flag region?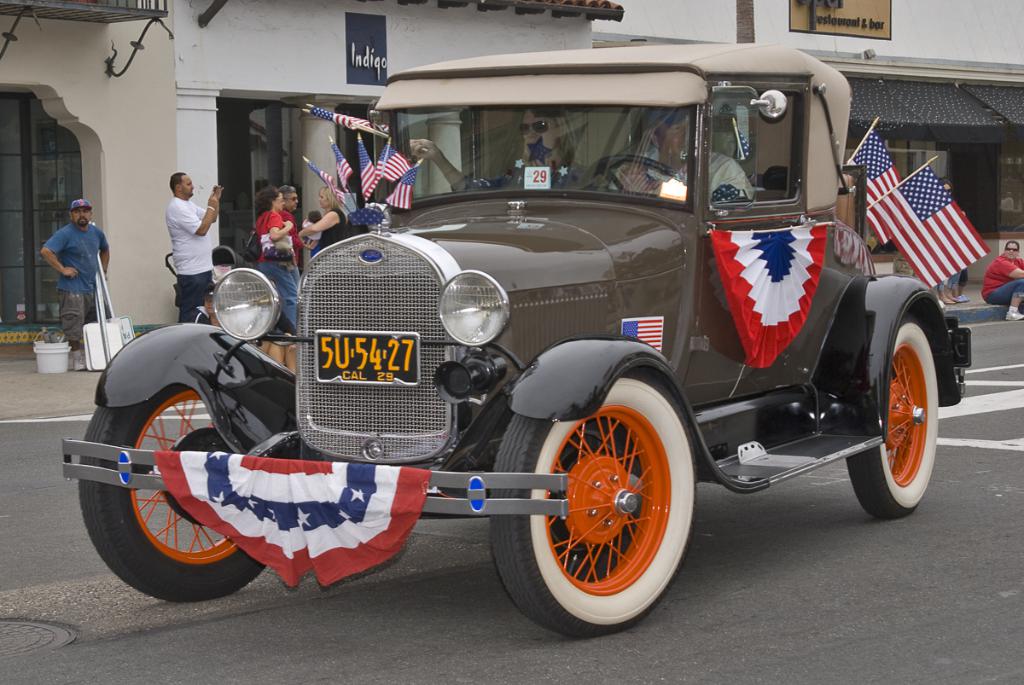
locate(311, 159, 343, 205)
